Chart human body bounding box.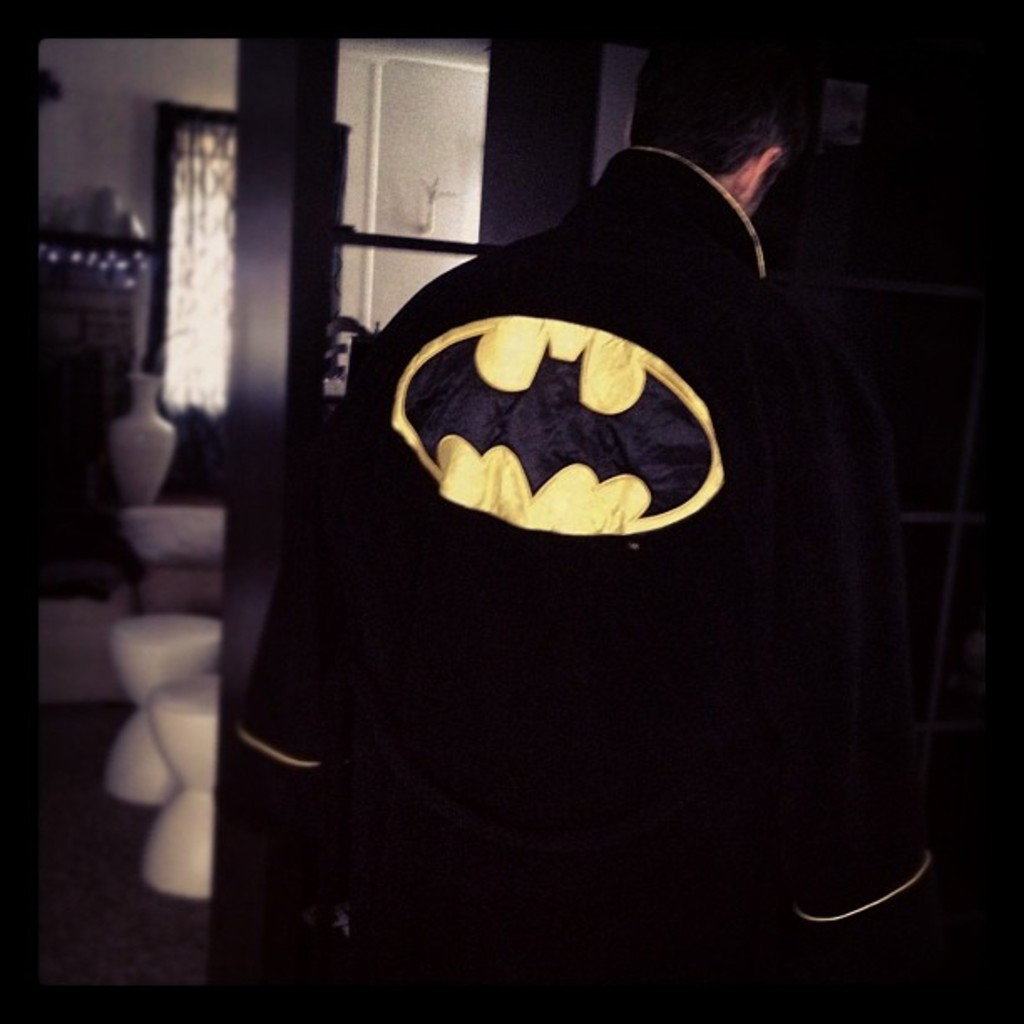
Charted: (left=246, top=69, right=959, bottom=1011).
